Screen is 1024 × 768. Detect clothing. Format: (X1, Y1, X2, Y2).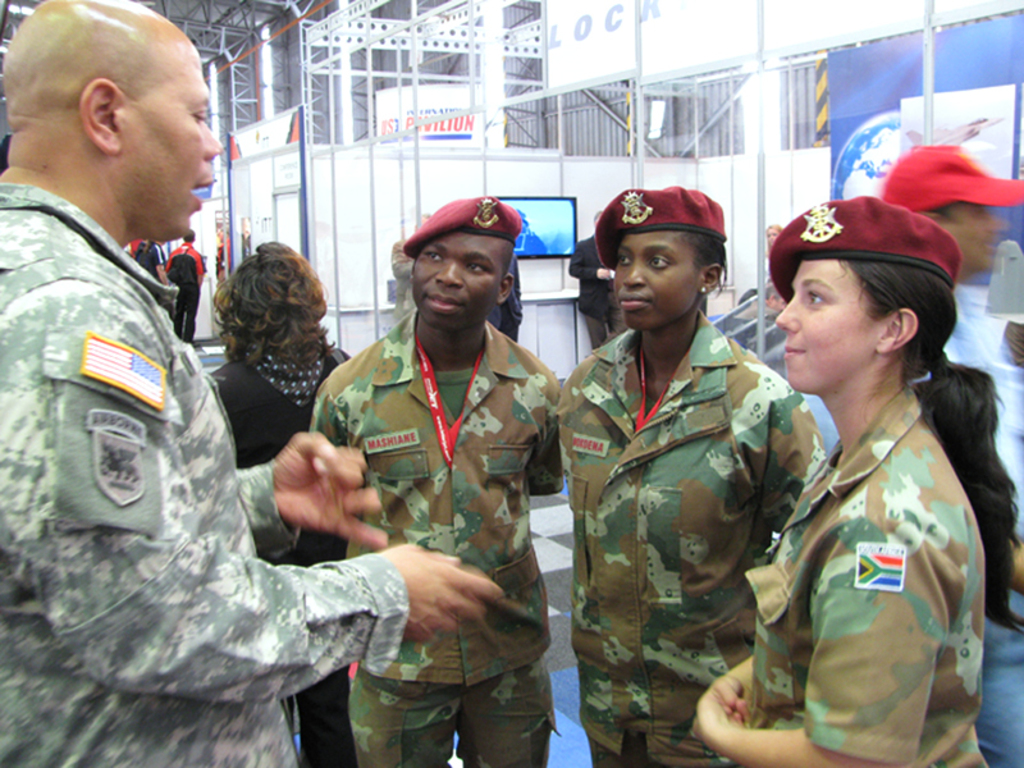
(218, 344, 355, 767).
